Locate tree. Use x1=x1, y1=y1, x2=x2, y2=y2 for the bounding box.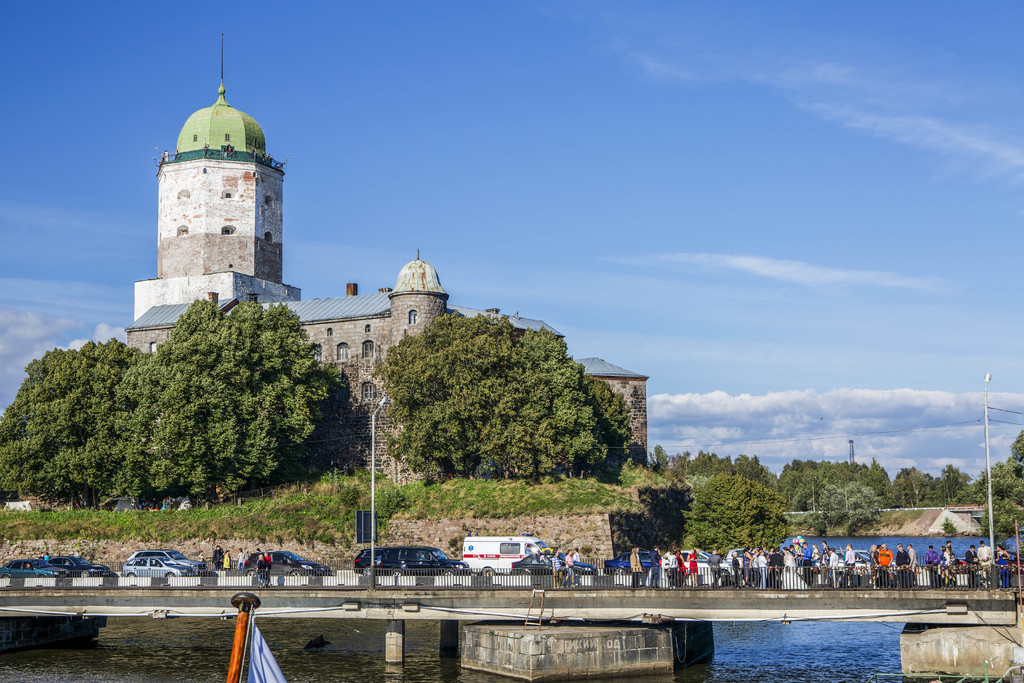
x1=380, y1=317, x2=522, y2=485.
